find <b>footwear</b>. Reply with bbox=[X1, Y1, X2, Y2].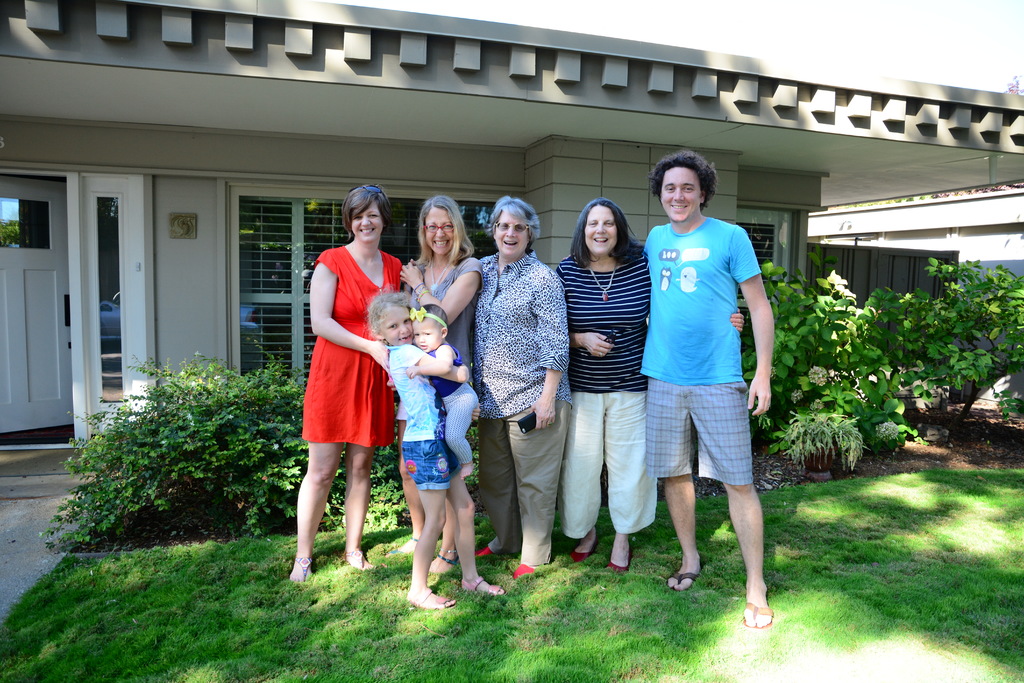
bbox=[428, 550, 457, 578].
